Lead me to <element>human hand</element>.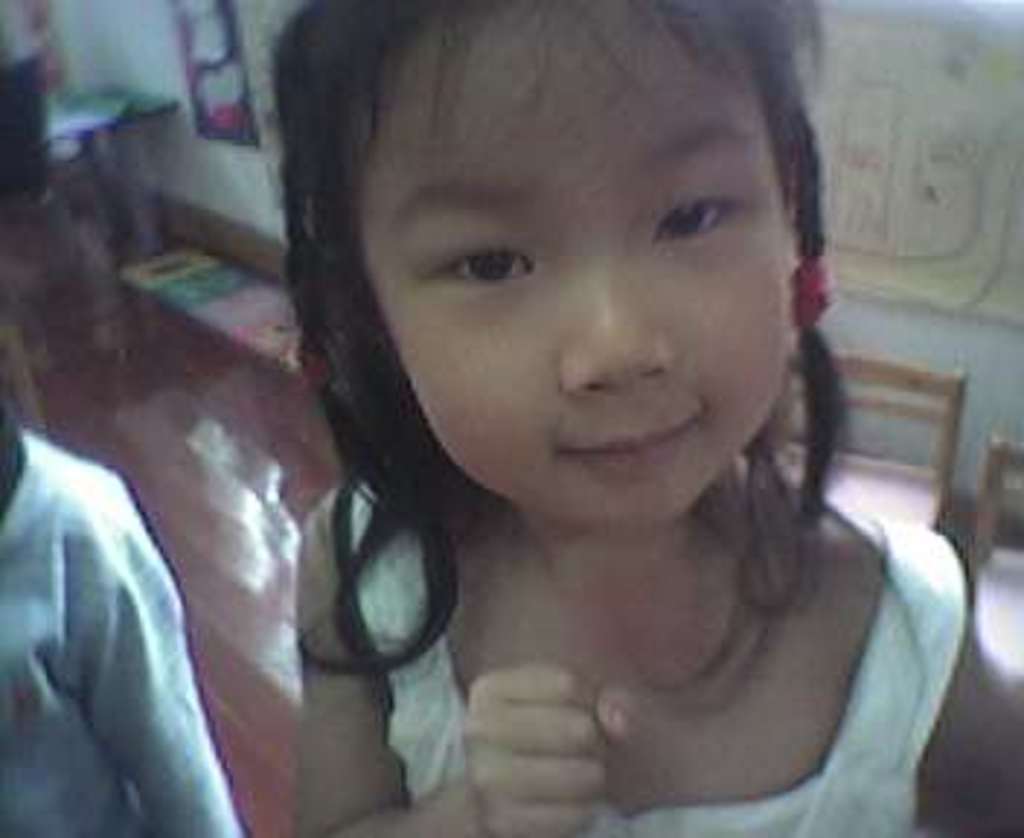
Lead to (448,655,617,815).
